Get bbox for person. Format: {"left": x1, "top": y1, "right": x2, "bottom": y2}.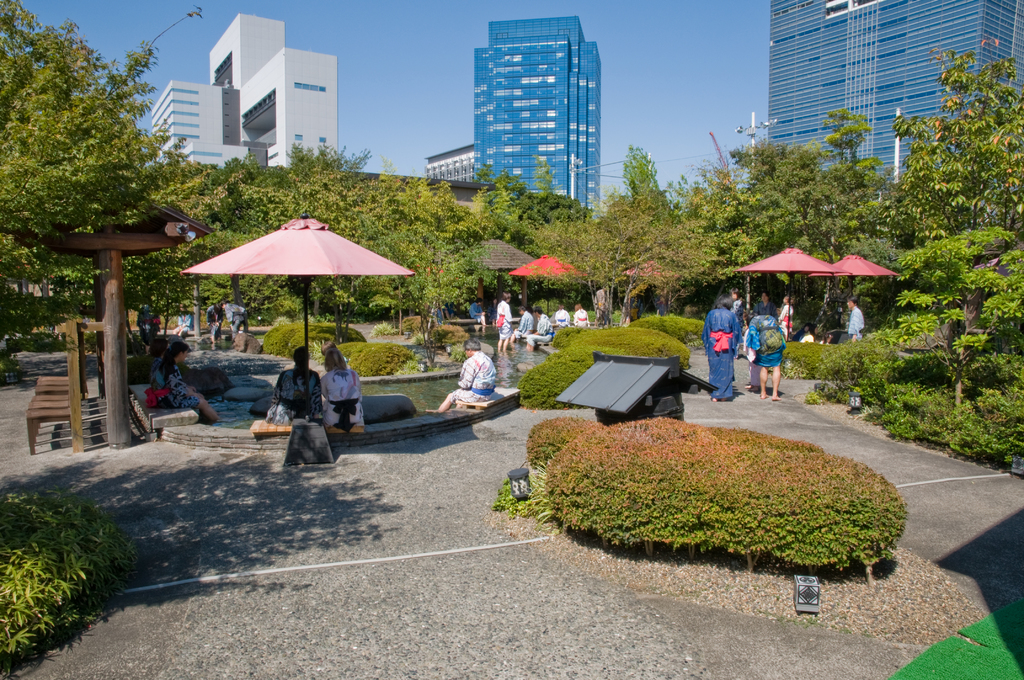
{"left": 319, "top": 350, "right": 363, "bottom": 428}.
